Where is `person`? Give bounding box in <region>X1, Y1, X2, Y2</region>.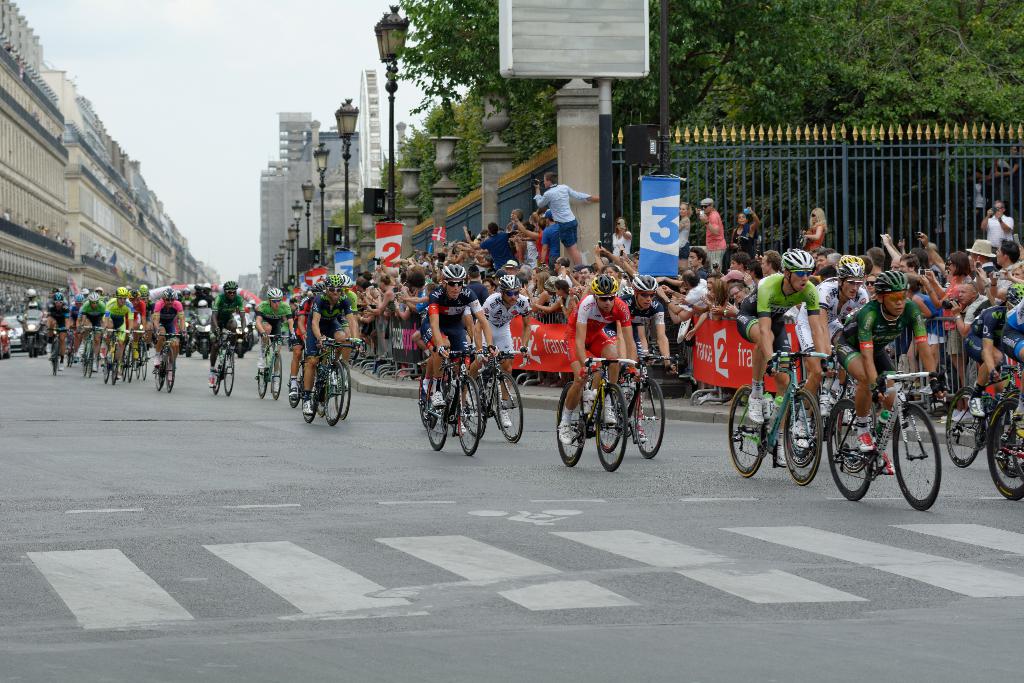
<region>553, 257, 575, 288</region>.
